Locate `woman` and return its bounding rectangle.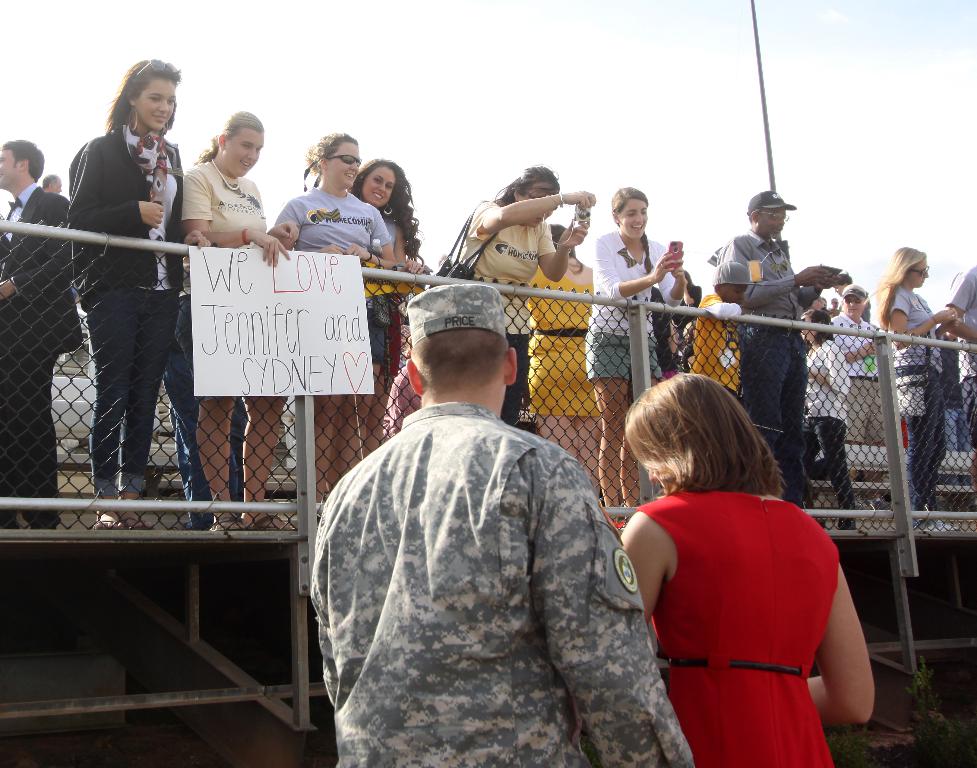
left=66, top=56, right=212, bottom=530.
